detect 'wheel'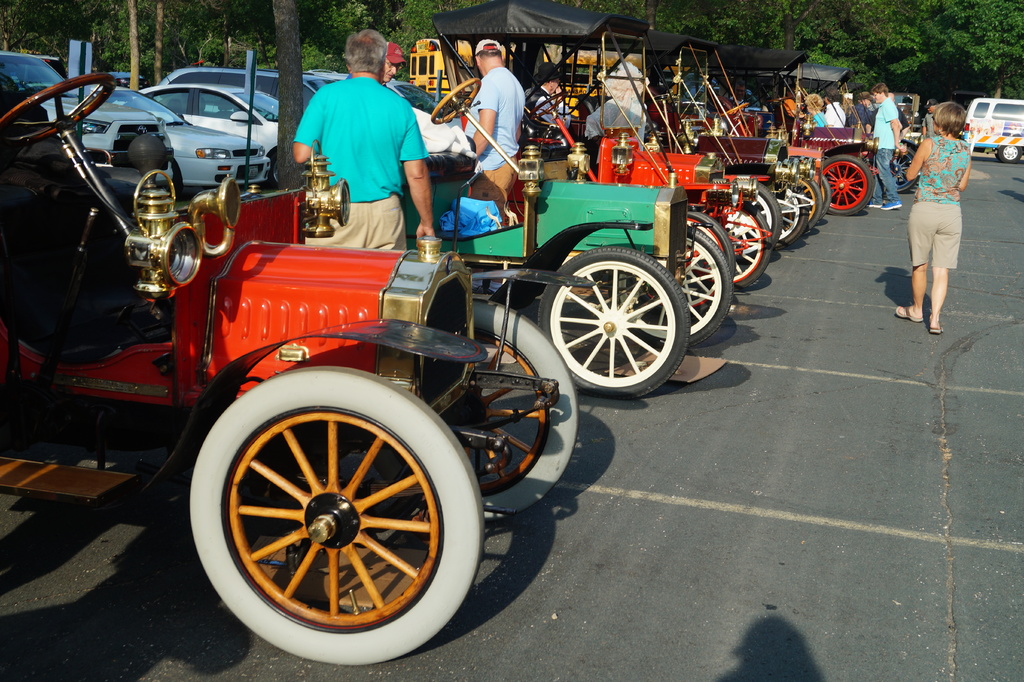
region(721, 102, 751, 117)
